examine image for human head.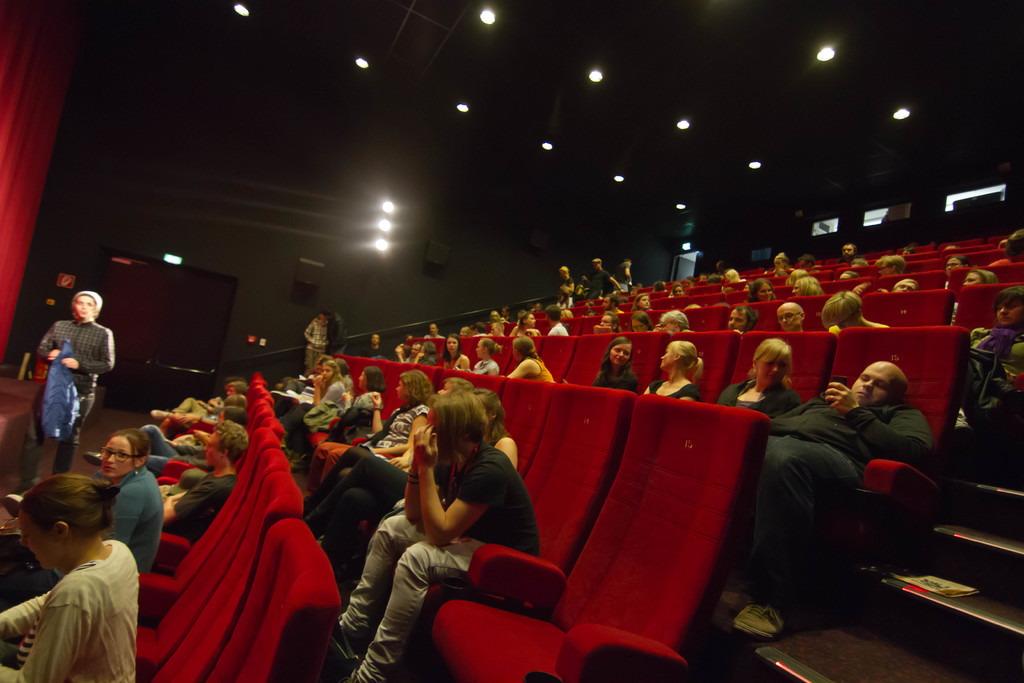
Examination result: detection(818, 288, 865, 331).
